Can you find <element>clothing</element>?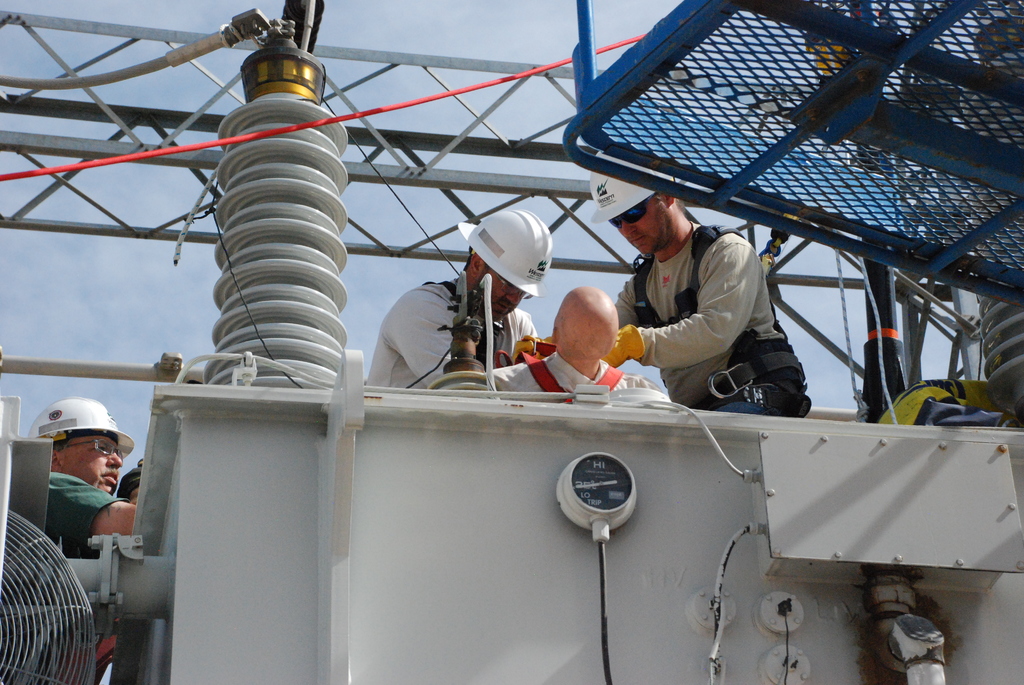
Yes, bounding box: (356,269,538,395).
